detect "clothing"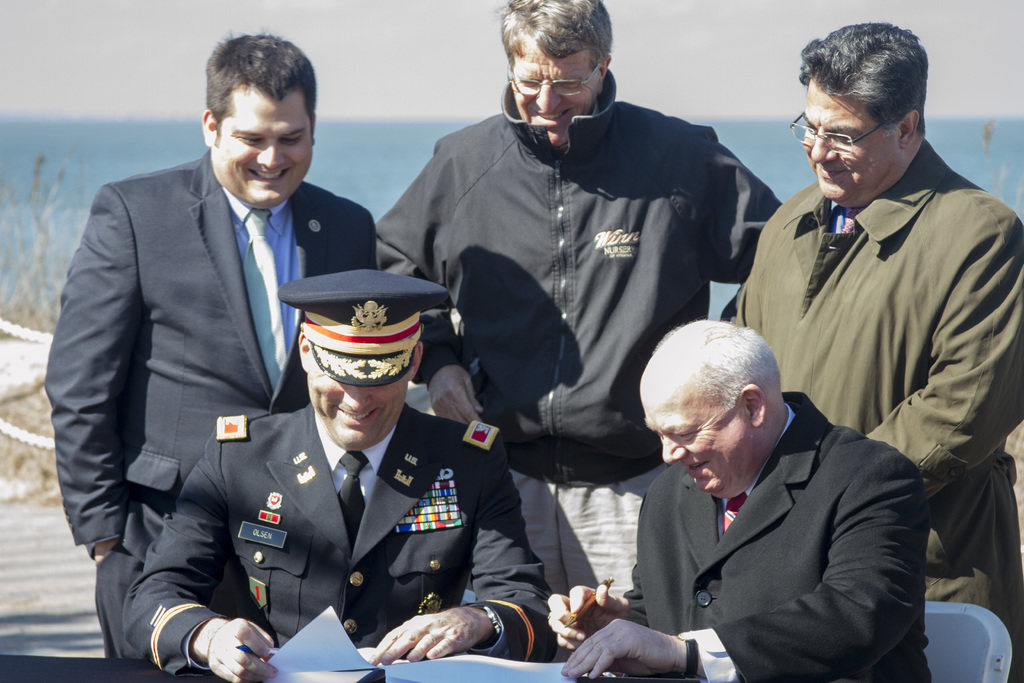
crop(726, 129, 1023, 682)
